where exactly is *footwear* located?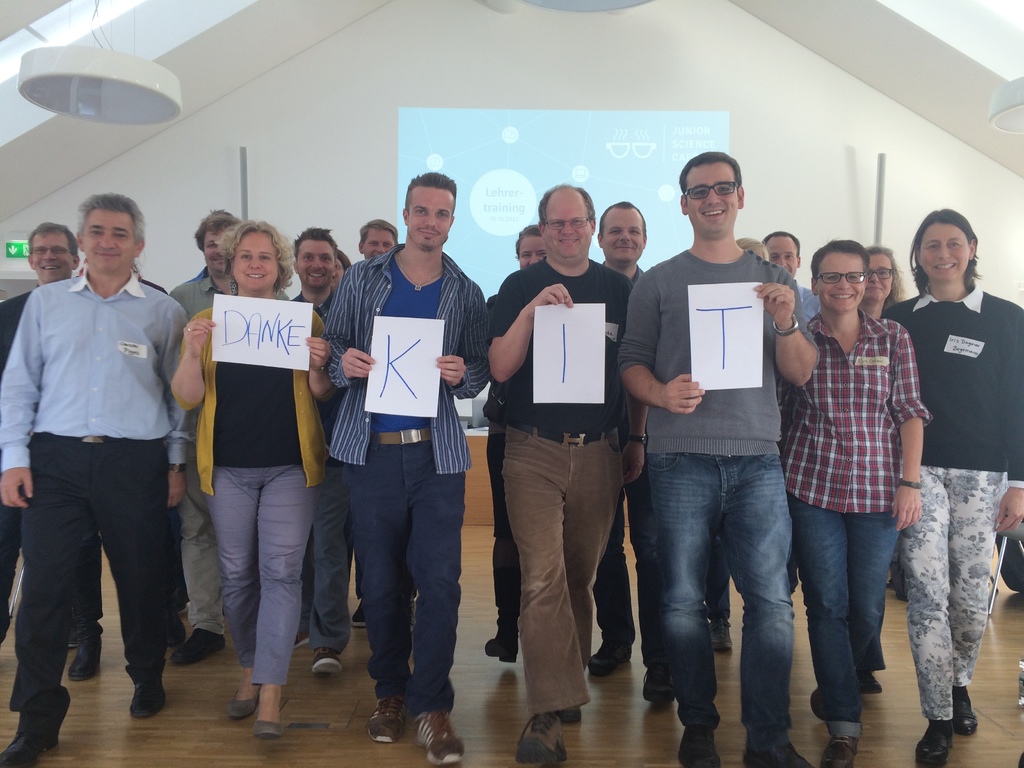
Its bounding box is locate(349, 600, 371, 632).
